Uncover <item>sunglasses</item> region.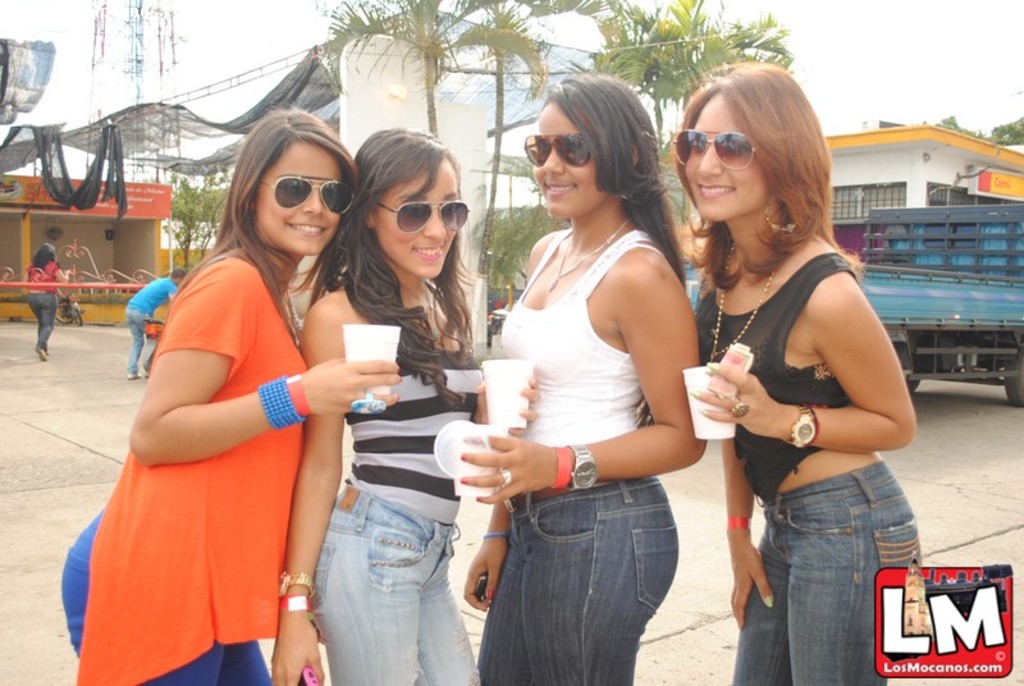
Uncovered: crop(525, 133, 586, 170).
